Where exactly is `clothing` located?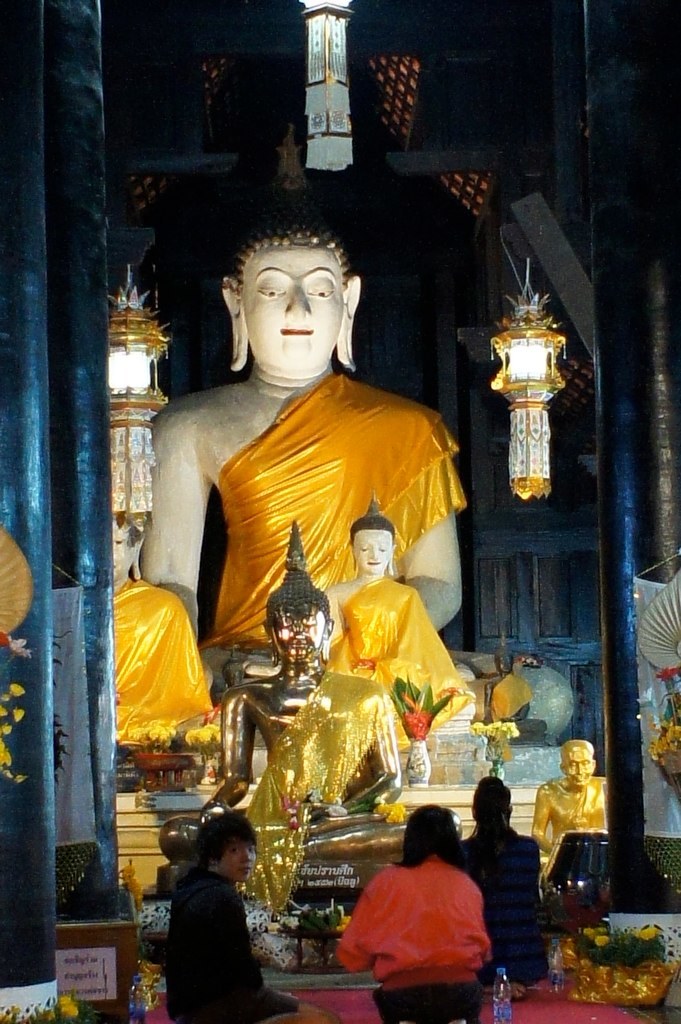
Its bounding box is 454, 824, 569, 996.
